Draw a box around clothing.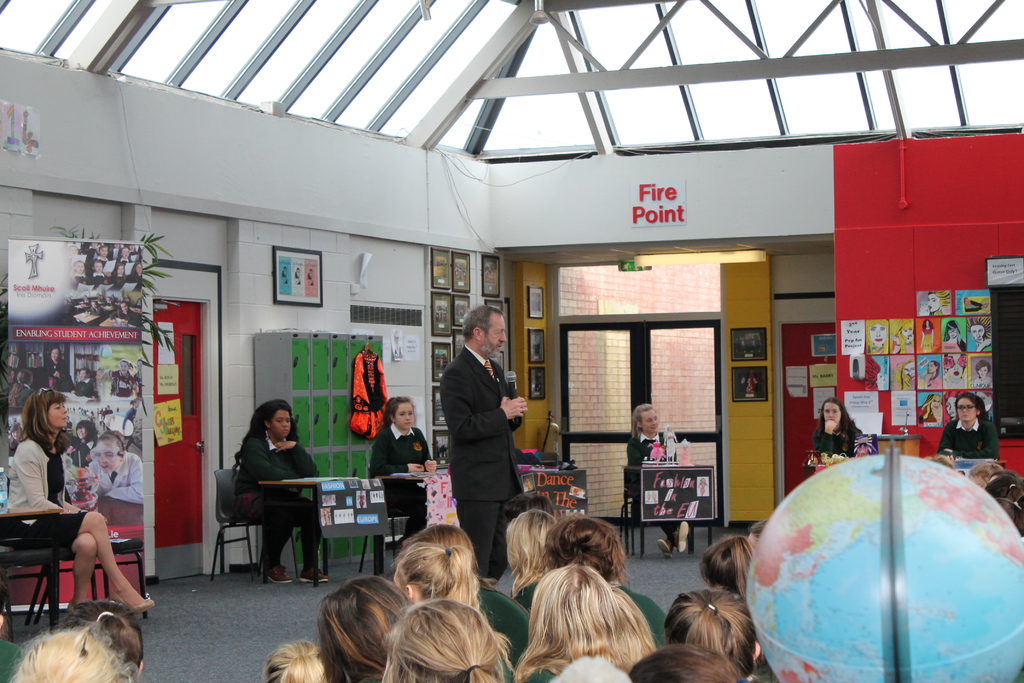
230/425/324/568.
